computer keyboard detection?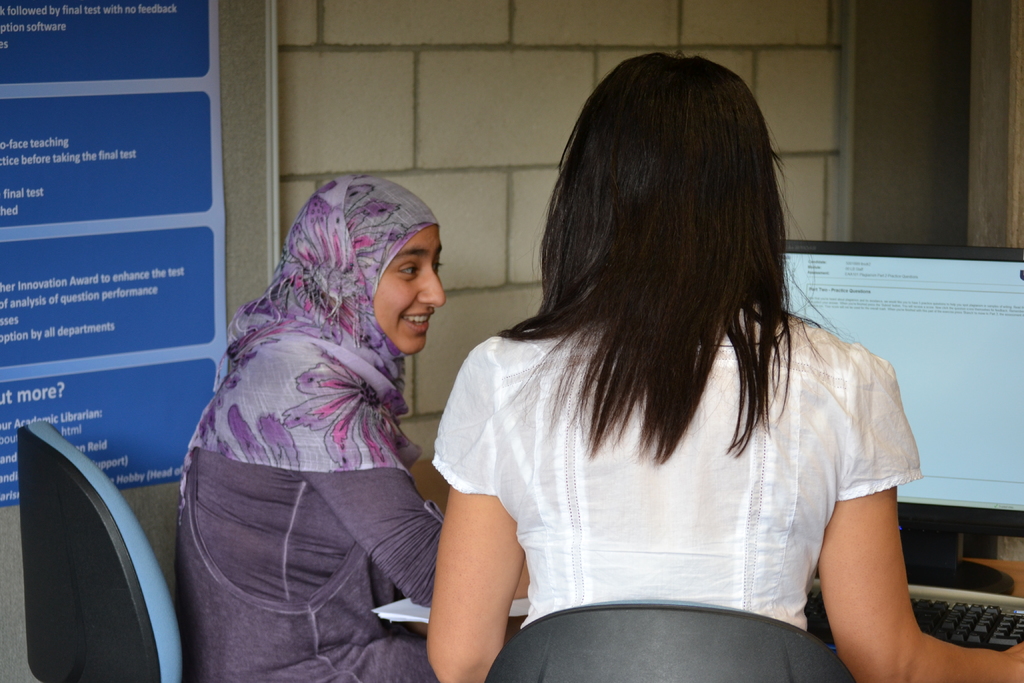
<bbox>805, 580, 1023, 651</bbox>
